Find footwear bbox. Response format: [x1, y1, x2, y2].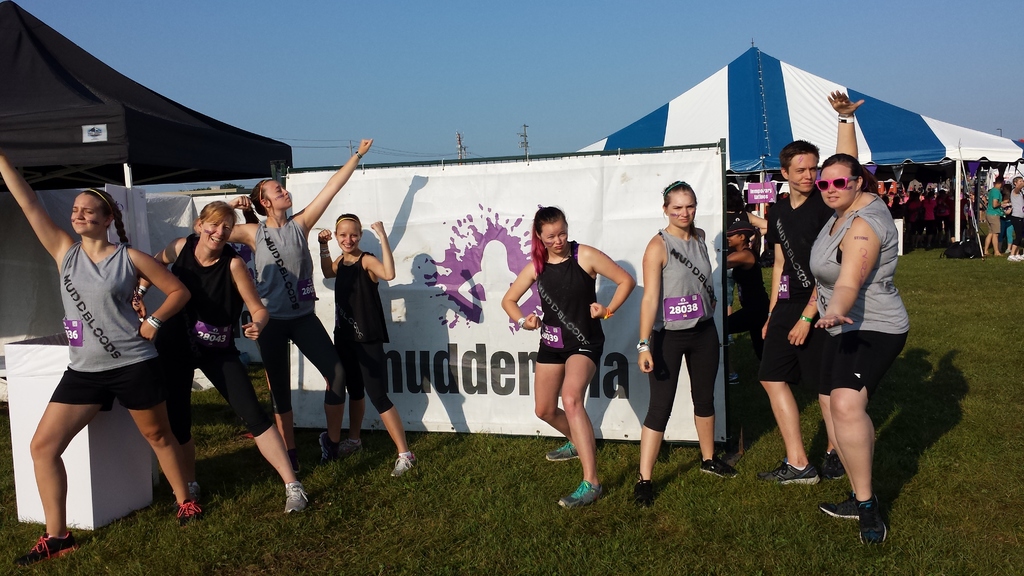
[389, 448, 420, 478].
